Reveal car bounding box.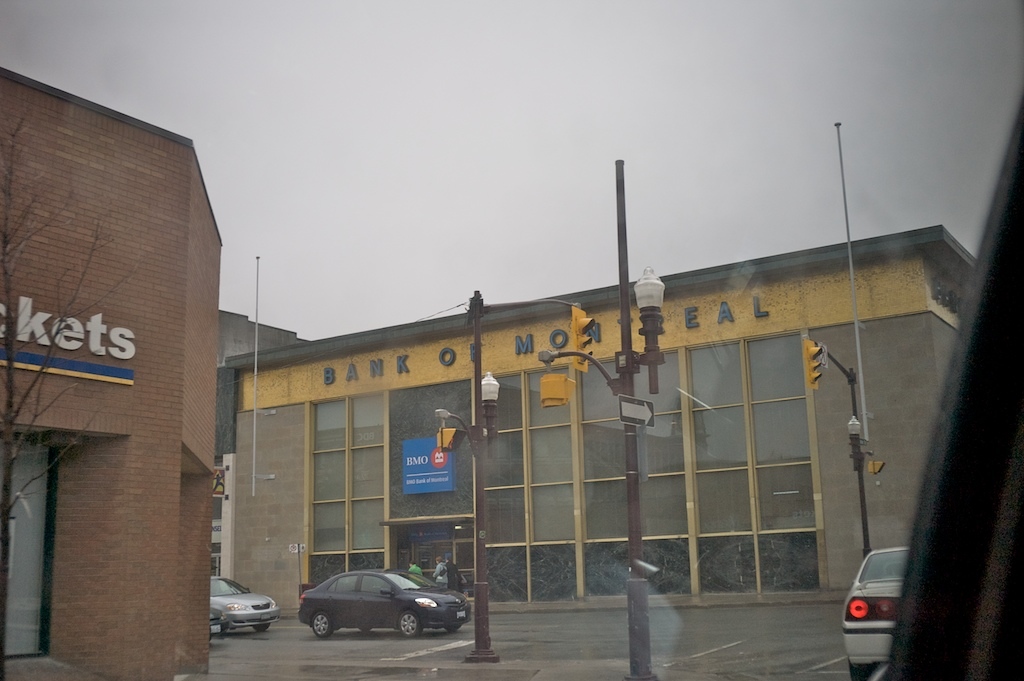
Revealed: Rect(207, 578, 275, 627).
